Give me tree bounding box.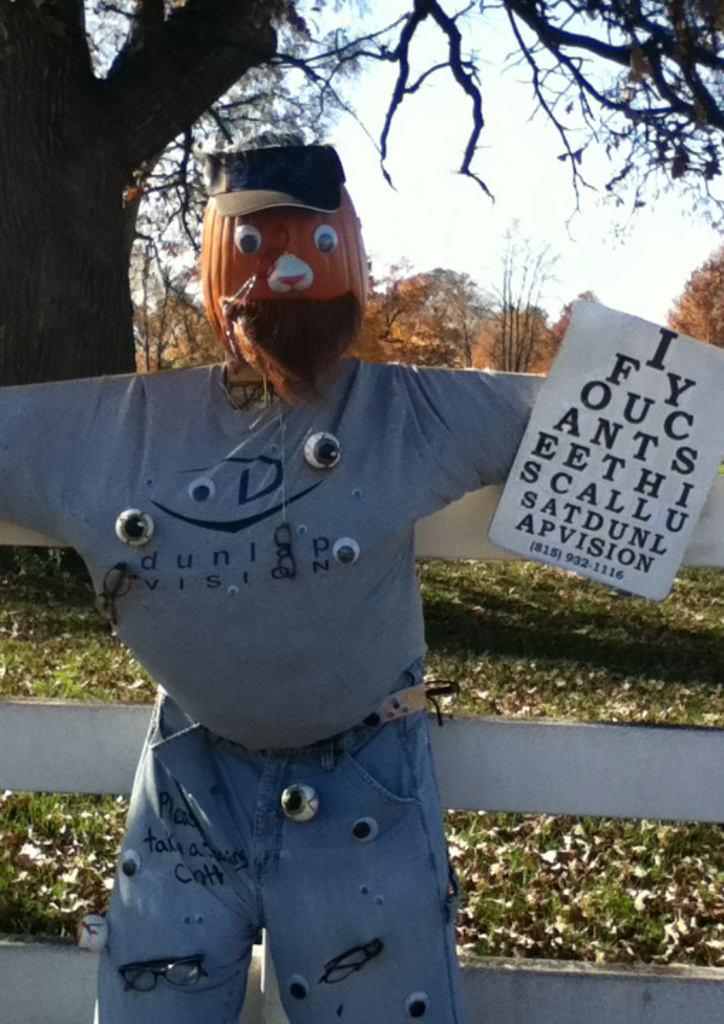
detection(529, 287, 603, 387).
